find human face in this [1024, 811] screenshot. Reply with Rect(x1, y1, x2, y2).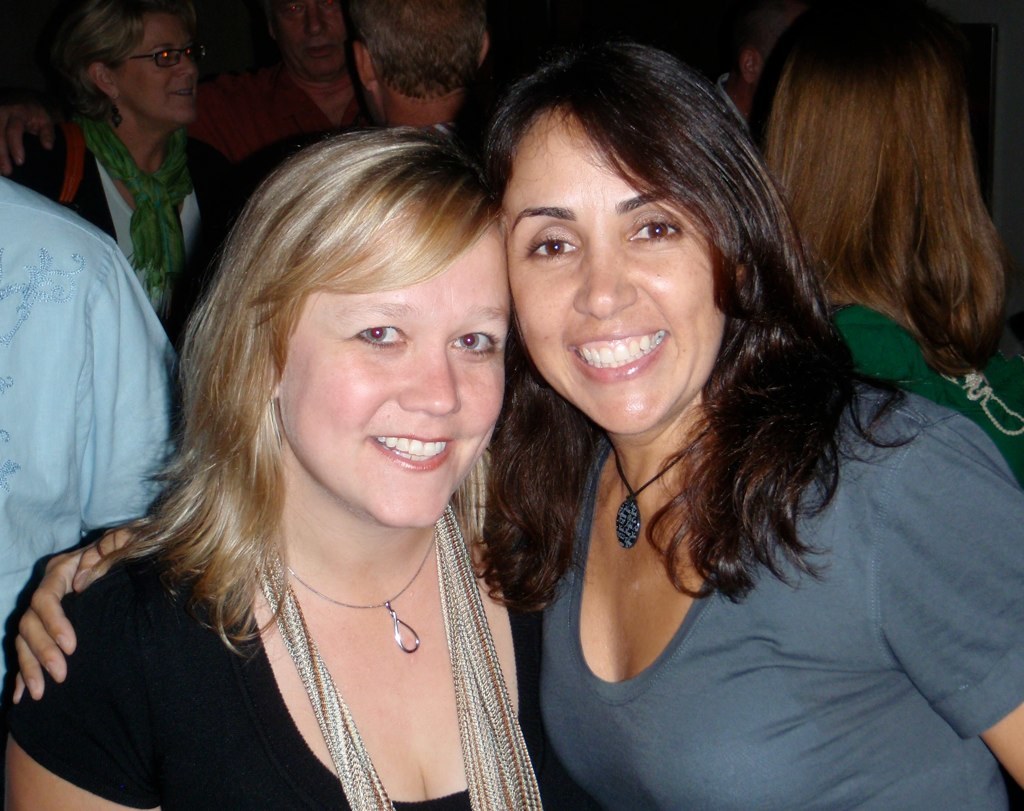
Rect(112, 2, 196, 114).
